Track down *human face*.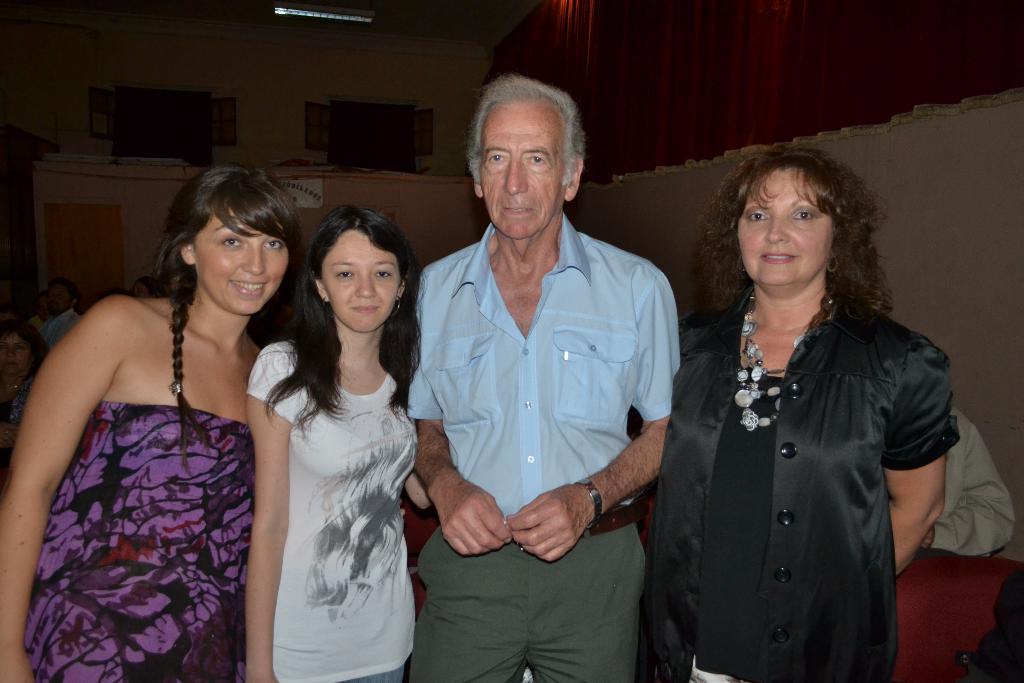
Tracked to box(0, 334, 26, 372).
